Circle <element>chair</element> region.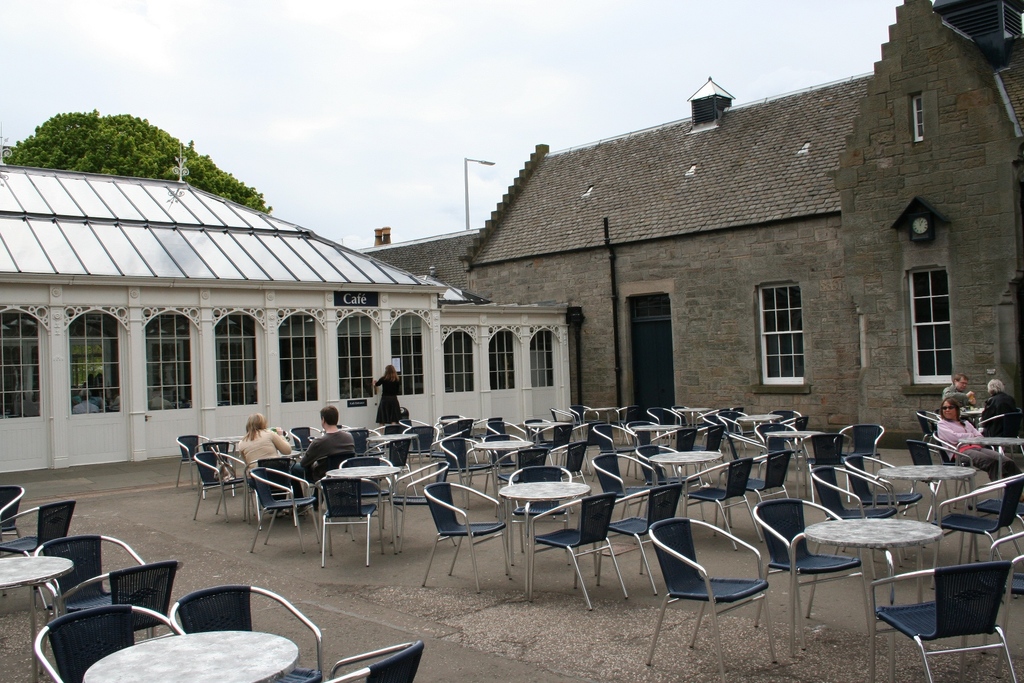
Region: (x1=645, y1=517, x2=779, y2=682).
